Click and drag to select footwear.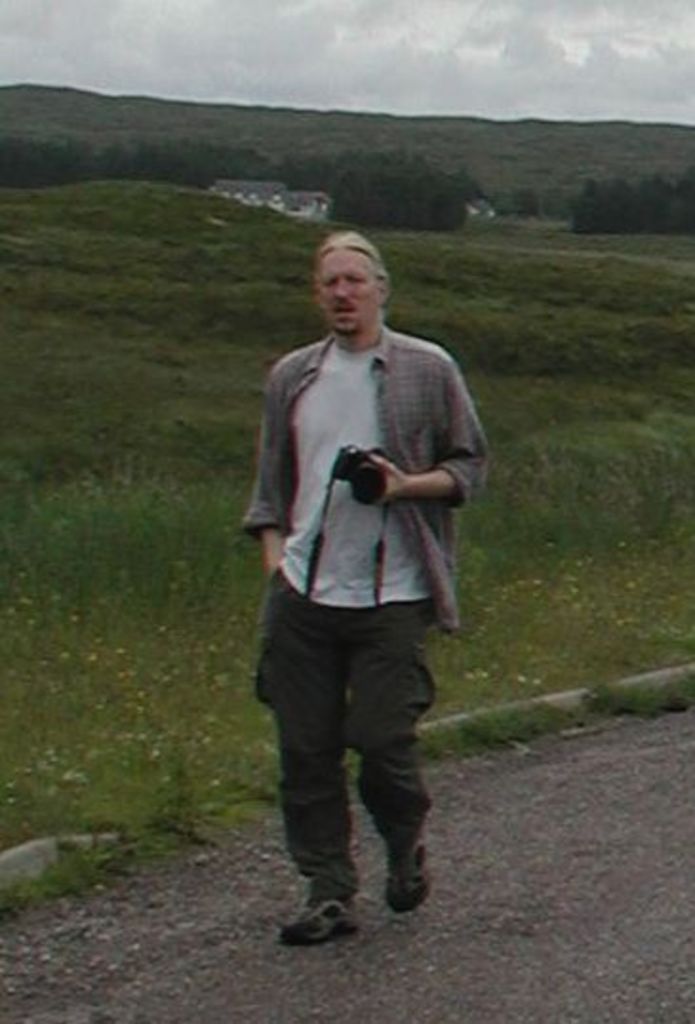
Selection: <region>385, 830, 438, 917</region>.
